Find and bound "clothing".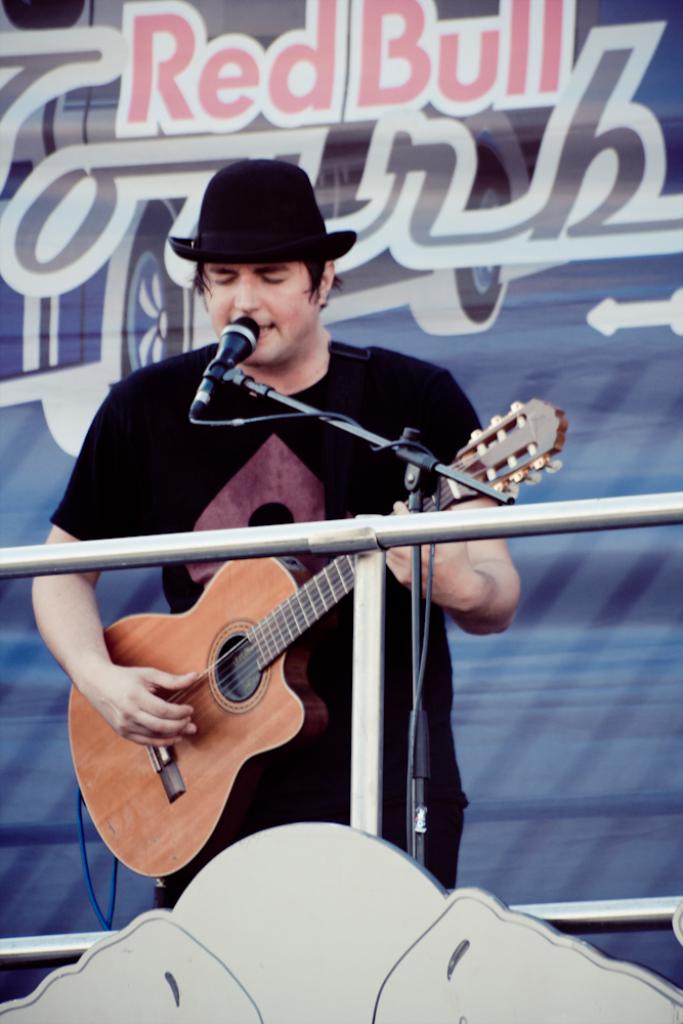
Bound: box(79, 366, 514, 895).
